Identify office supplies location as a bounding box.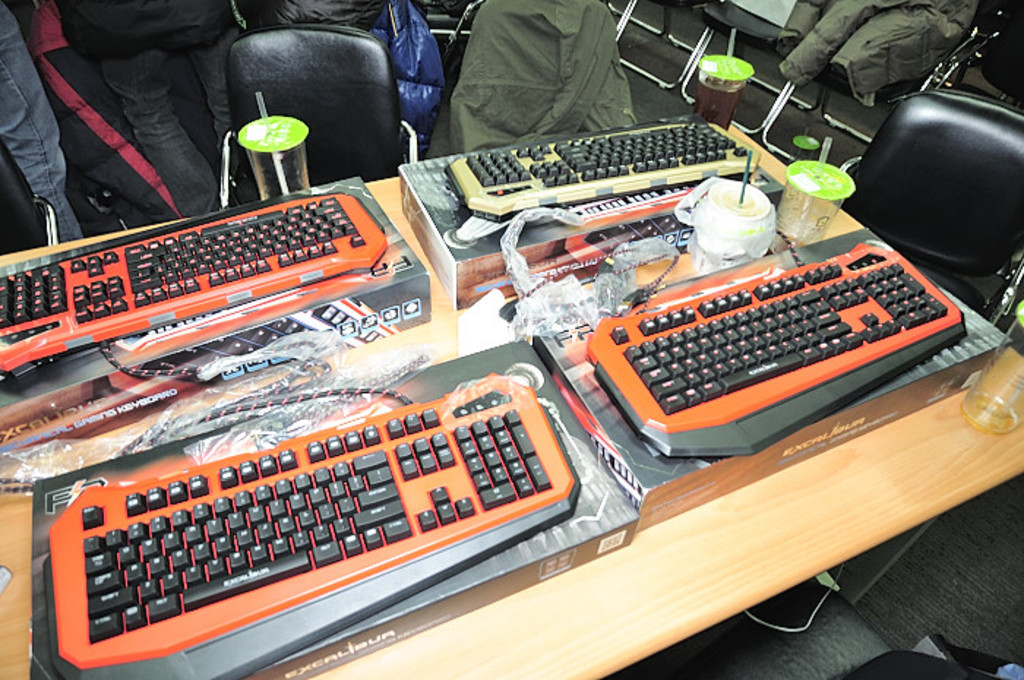
box=[234, 25, 433, 175].
